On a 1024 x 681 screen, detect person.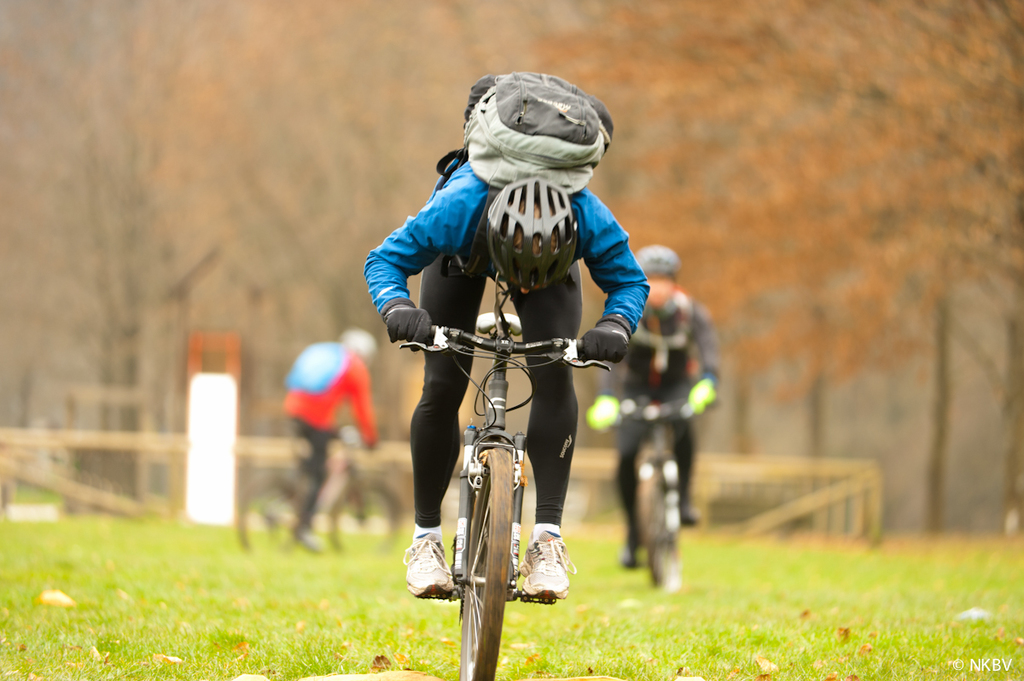
<box>576,249,726,573</box>.
